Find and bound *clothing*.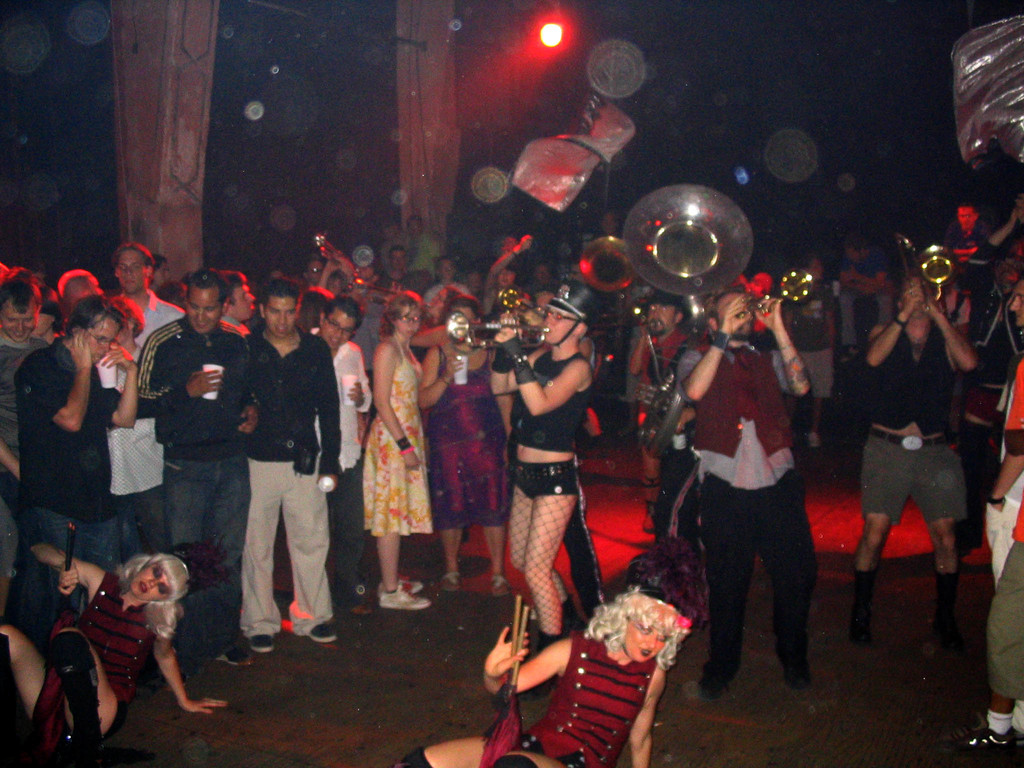
Bound: region(13, 333, 111, 541).
